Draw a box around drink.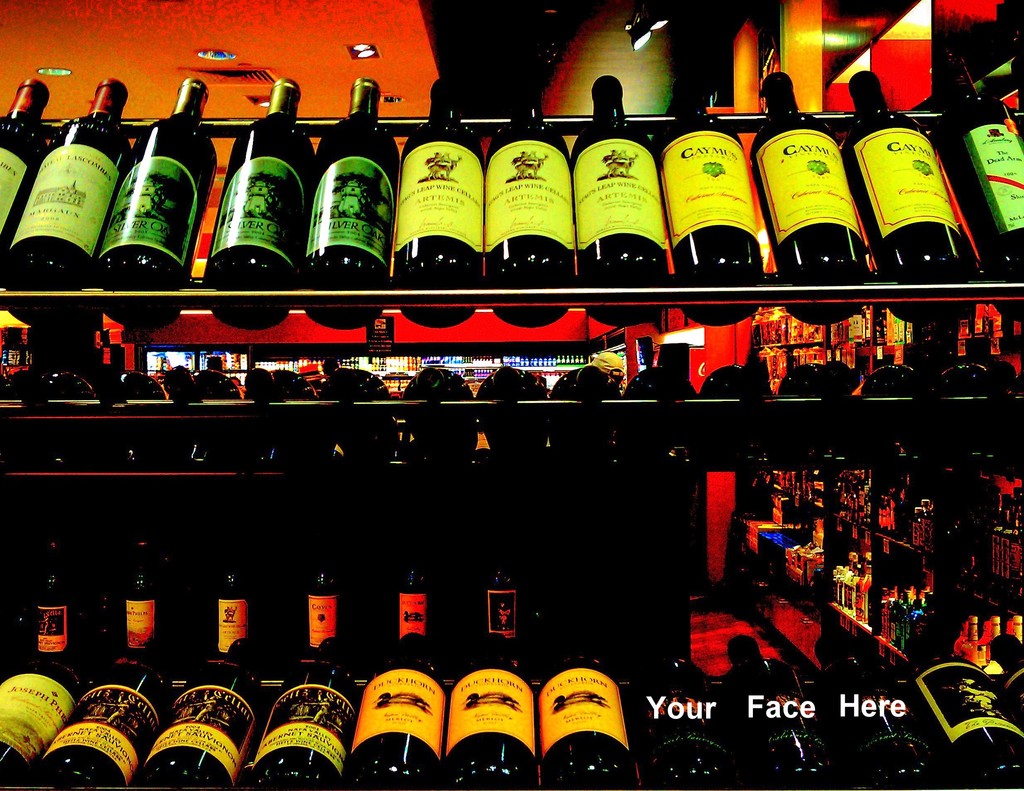
x1=933, y1=362, x2=1014, y2=393.
